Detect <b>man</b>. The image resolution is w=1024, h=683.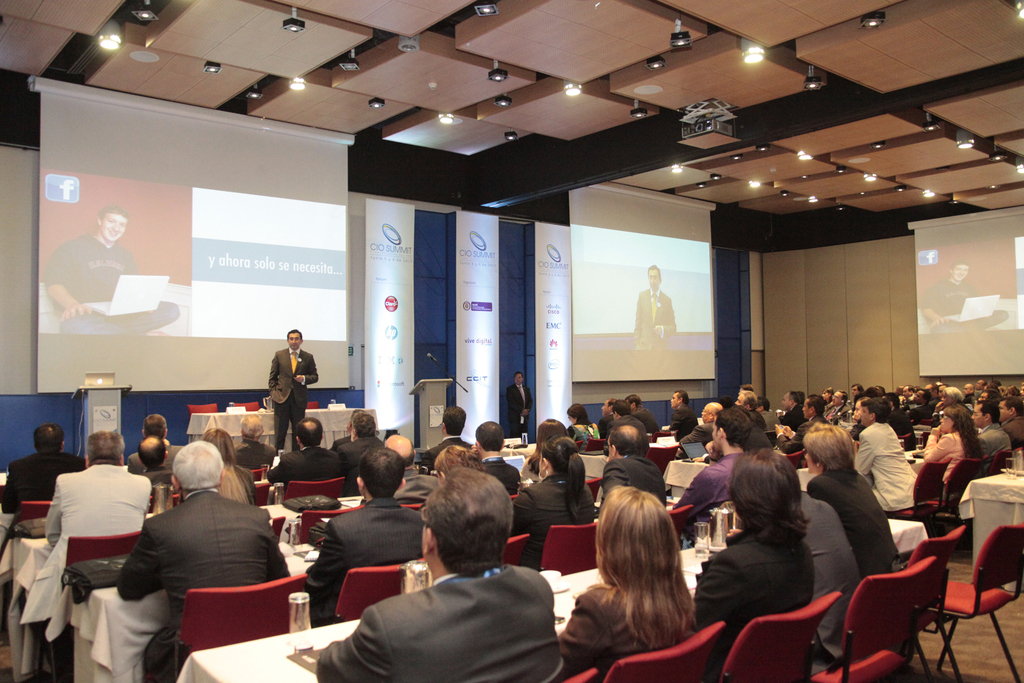
x1=995, y1=394, x2=1023, y2=452.
